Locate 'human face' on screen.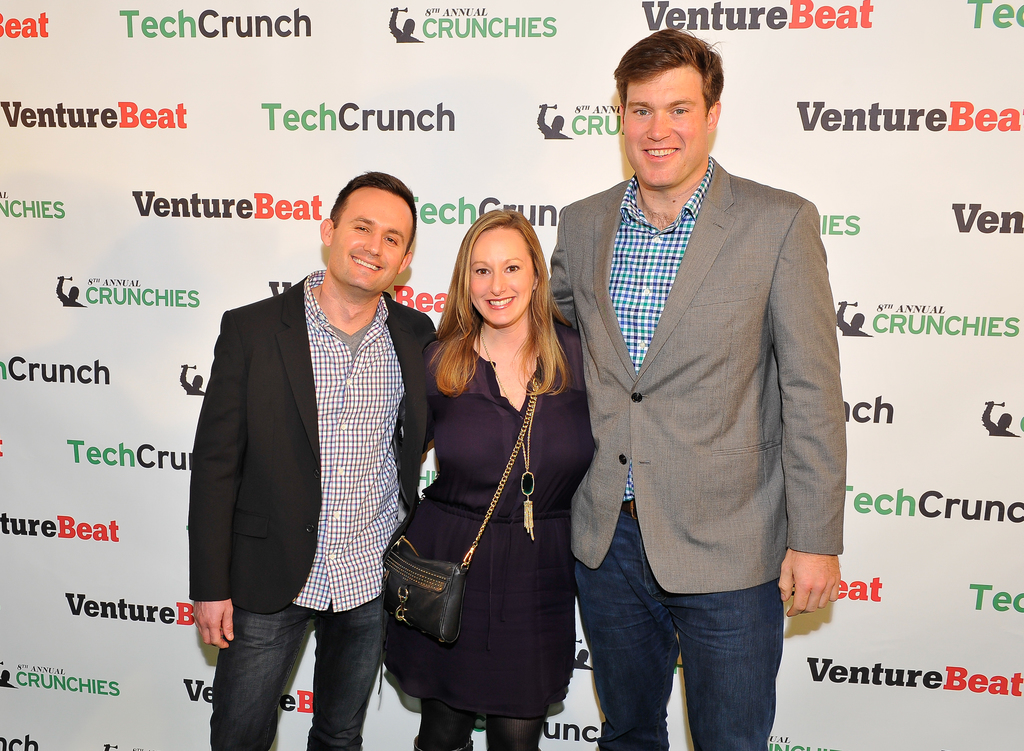
On screen at {"left": 328, "top": 197, "right": 413, "bottom": 294}.
